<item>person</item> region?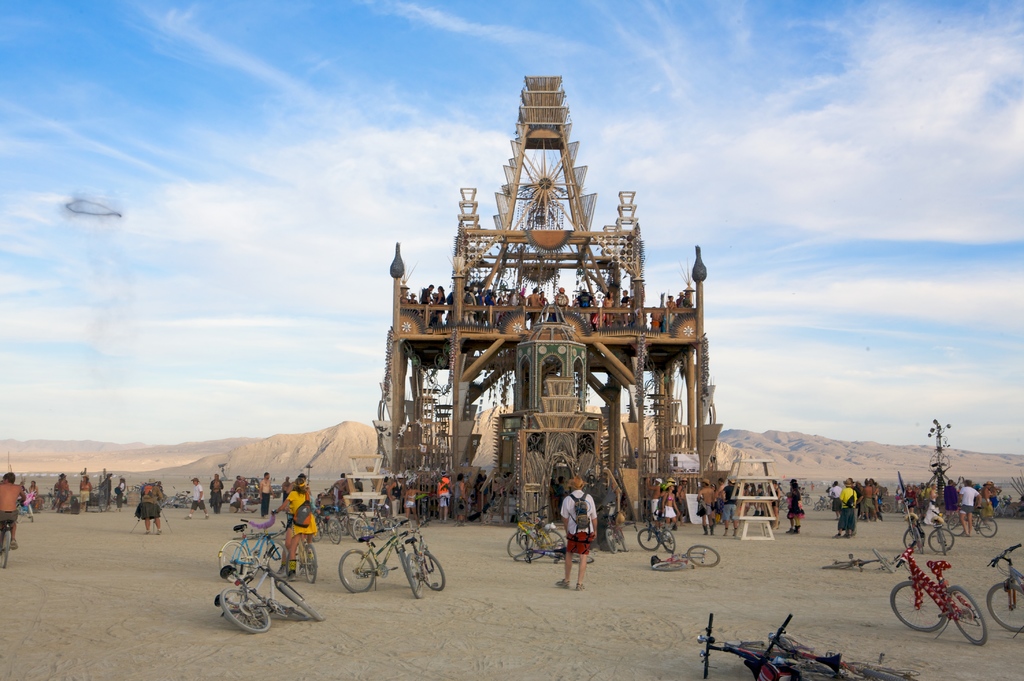
552,285,569,322
